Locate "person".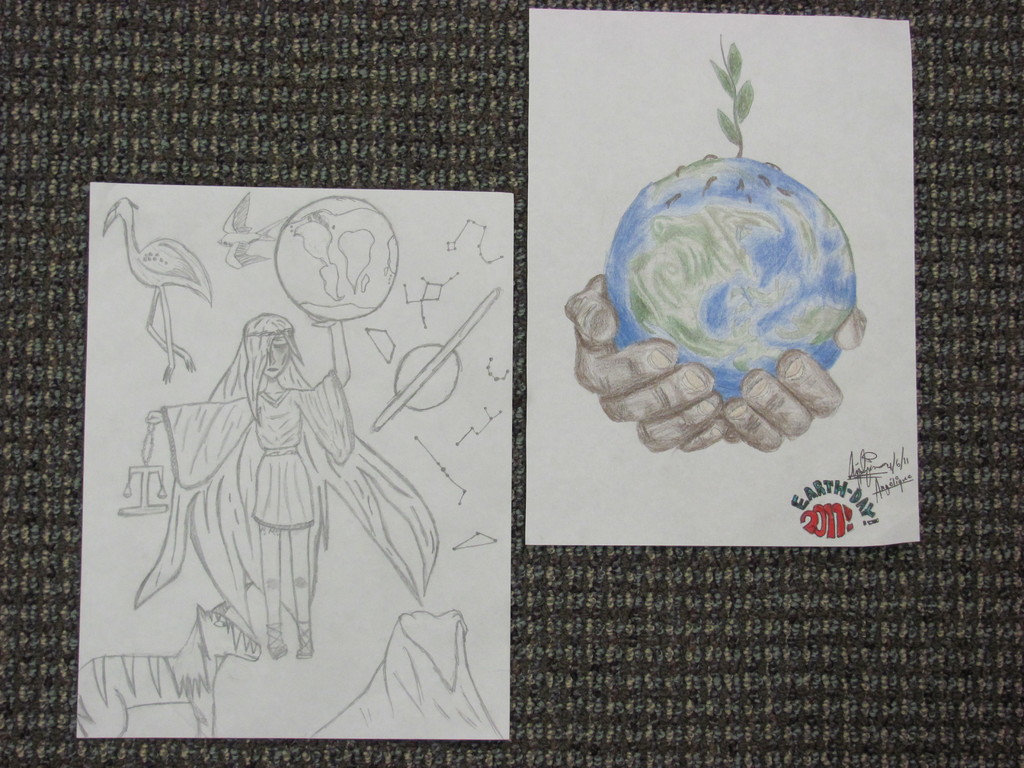
Bounding box: [x1=143, y1=304, x2=356, y2=662].
